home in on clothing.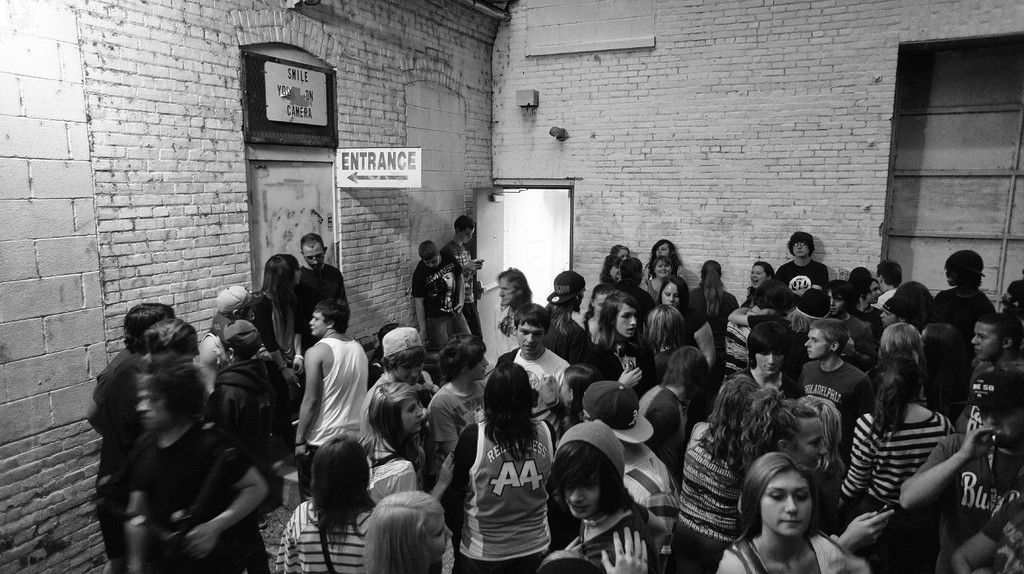
Homed in at 90/344/146/557.
